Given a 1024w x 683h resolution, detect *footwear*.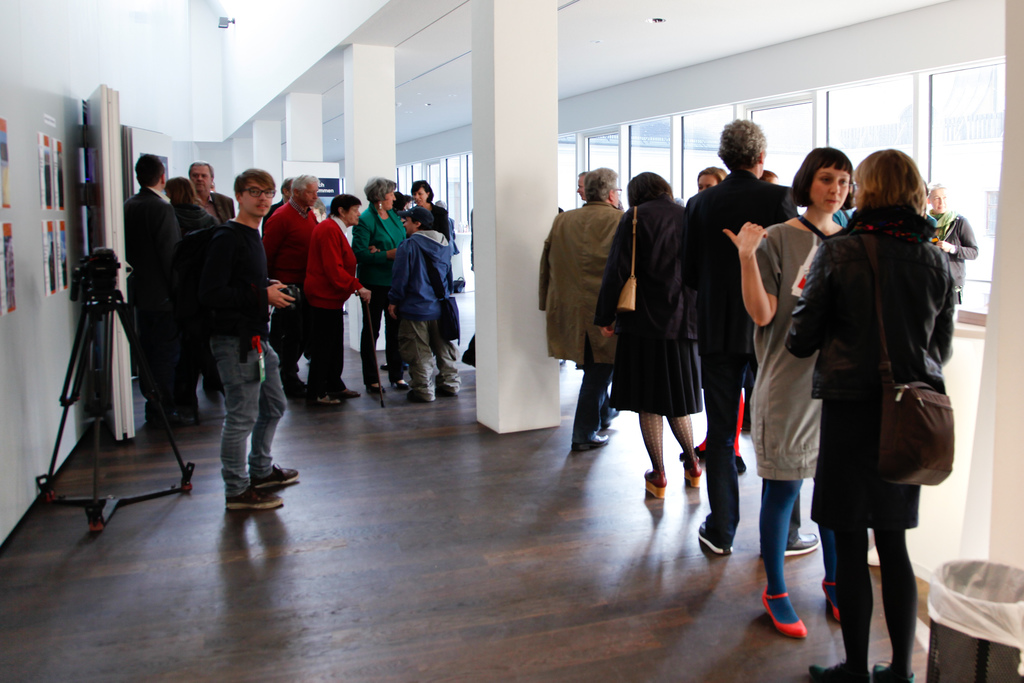
Rect(330, 387, 365, 396).
